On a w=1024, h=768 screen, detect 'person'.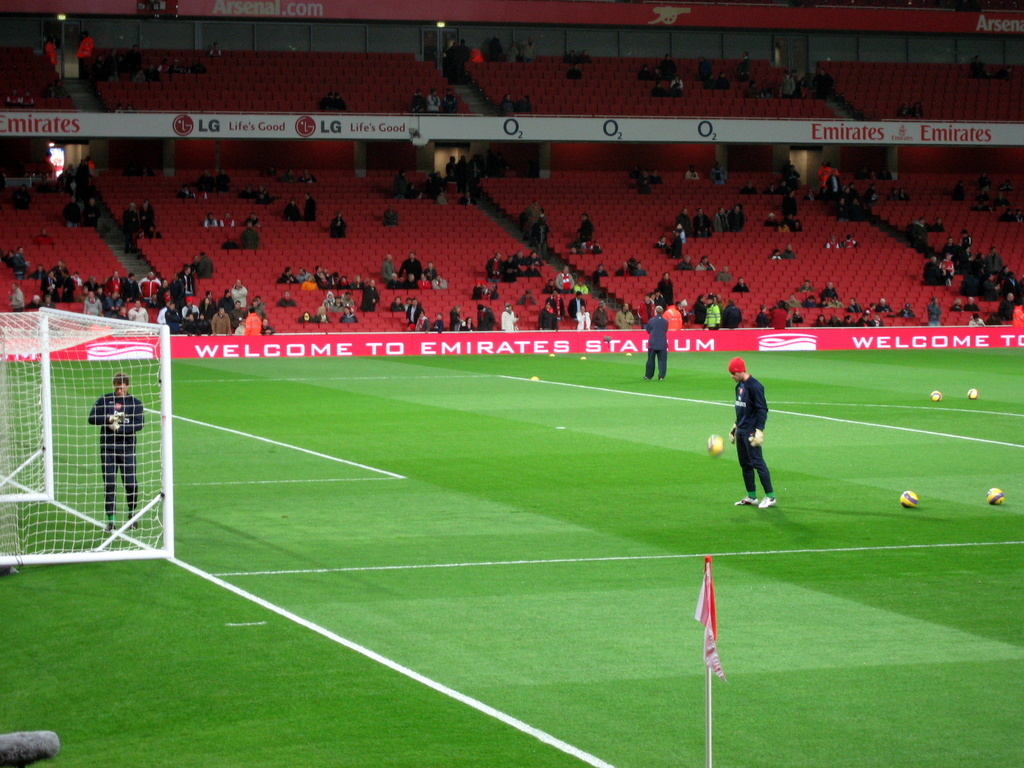
select_region(379, 252, 448, 288).
